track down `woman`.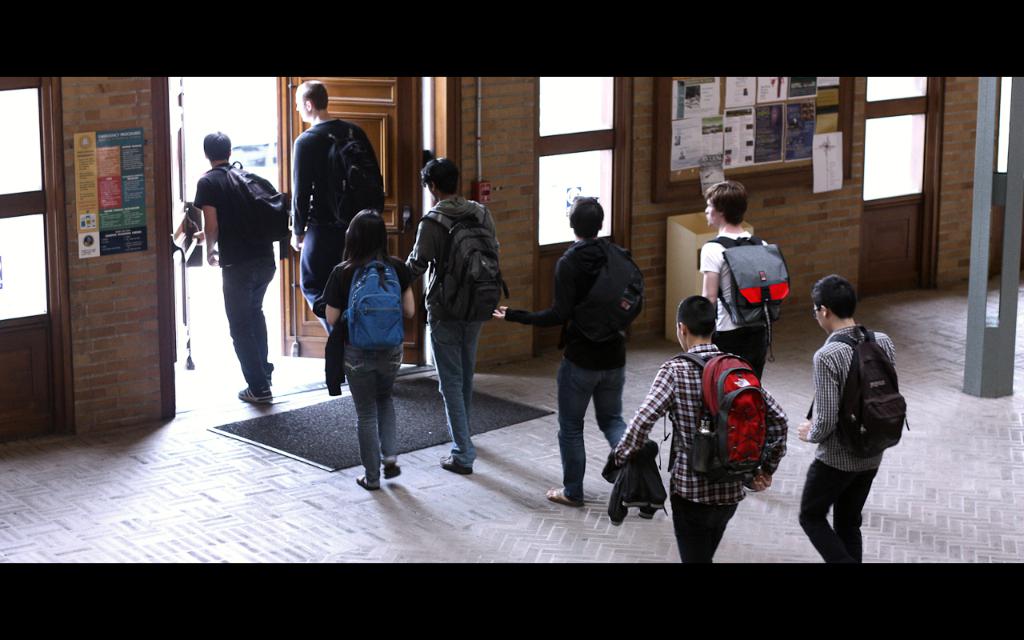
Tracked to (x1=313, y1=205, x2=410, y2=496).
